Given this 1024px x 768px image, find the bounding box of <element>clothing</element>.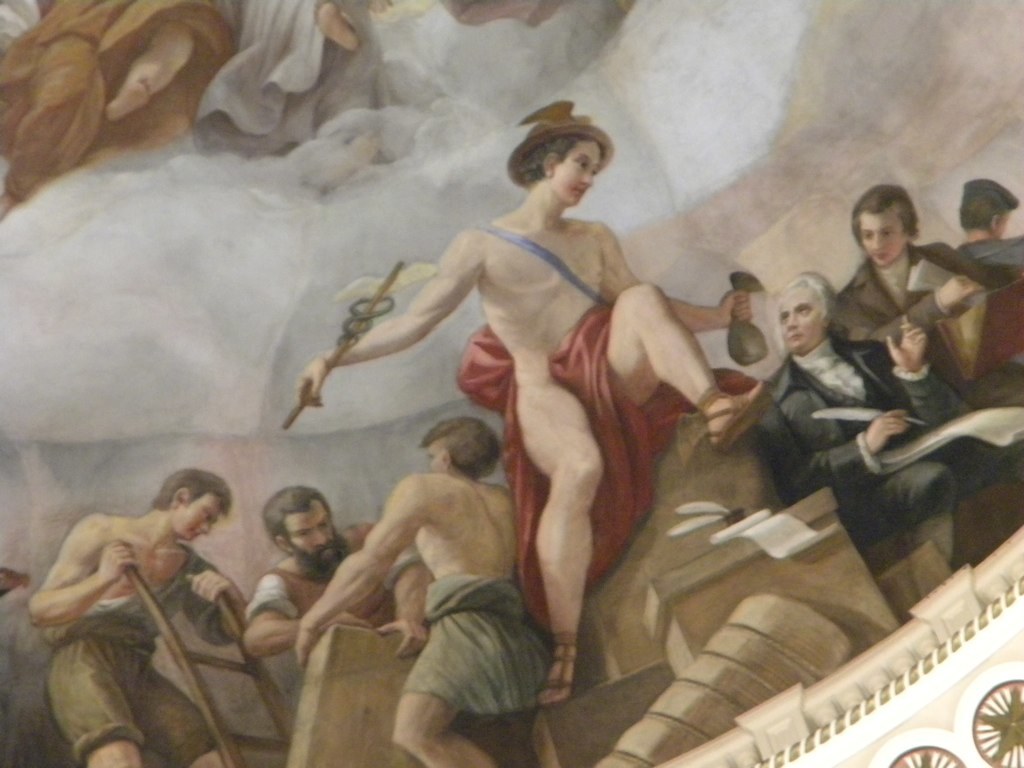
[left=403, top=576, right=561, bottom=720].
